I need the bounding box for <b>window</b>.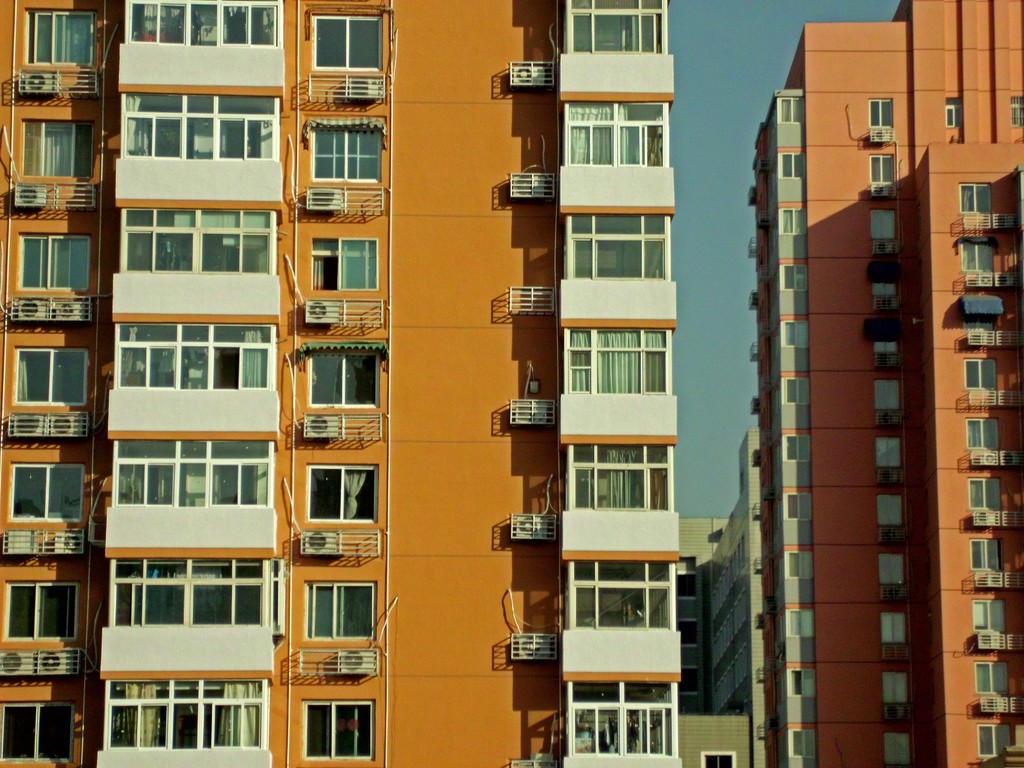
Here it is: (x1=962, y1=358, x2=999, y2=393).
